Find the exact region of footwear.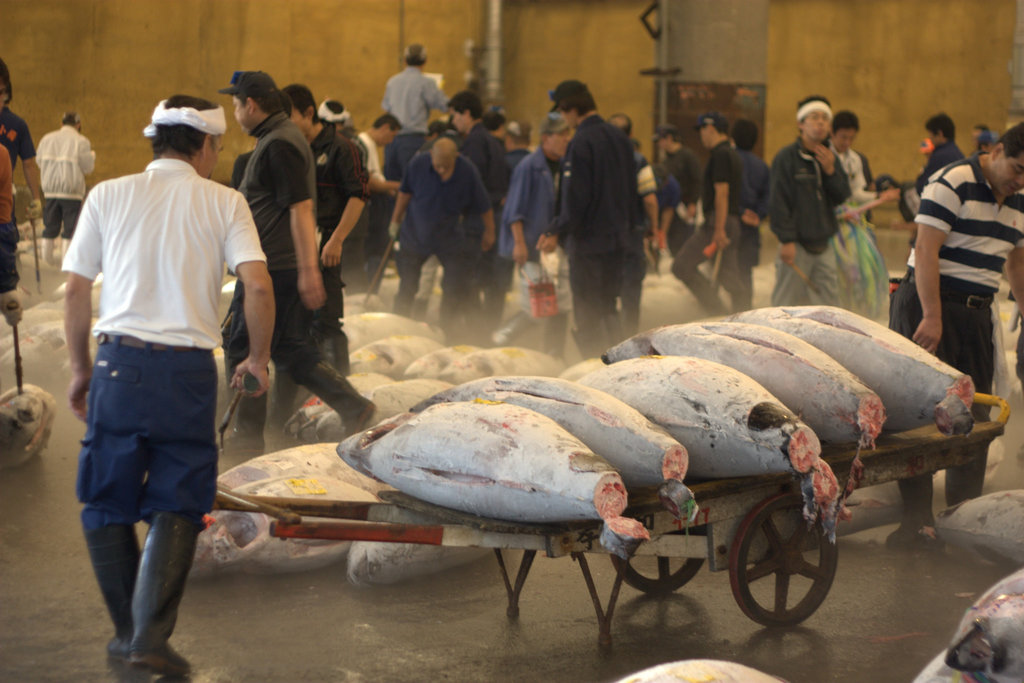
Exact region: [882, 471, 937, 551].
